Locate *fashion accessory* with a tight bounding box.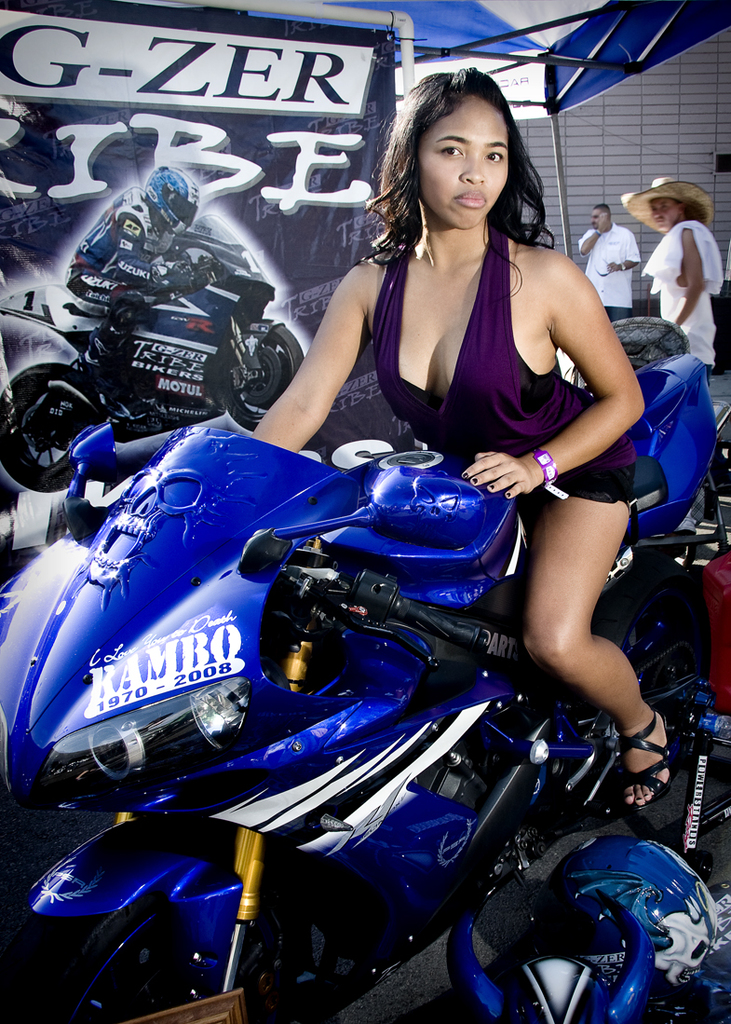
pyautogui.locateOnScreen(413, 190, 439, 269).
